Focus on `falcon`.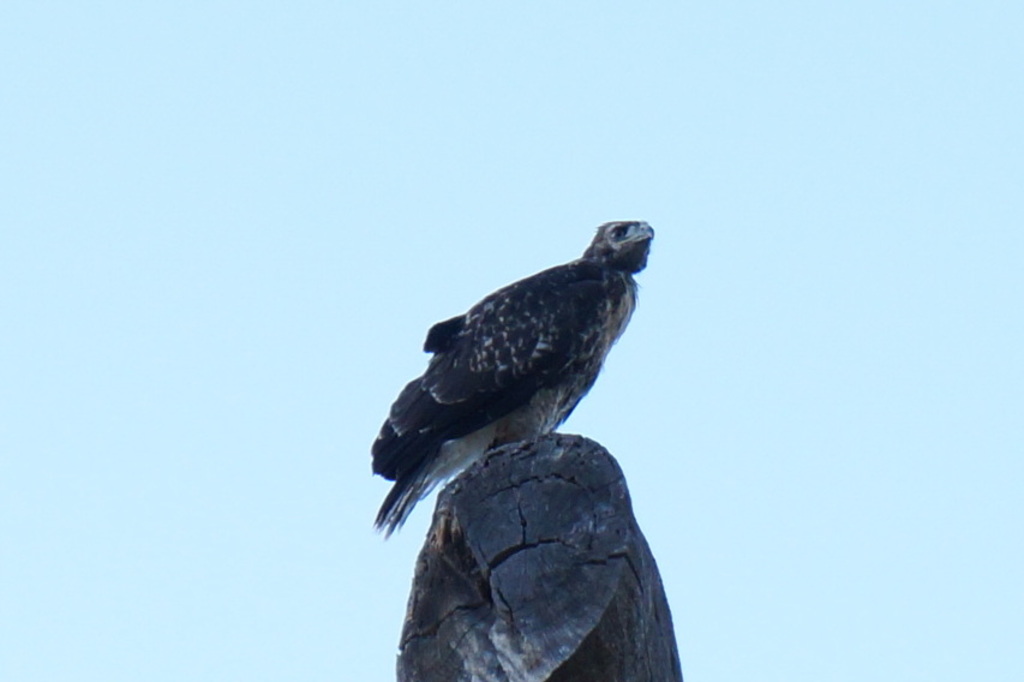
Focused at detection(364, 207, 660, 532).
